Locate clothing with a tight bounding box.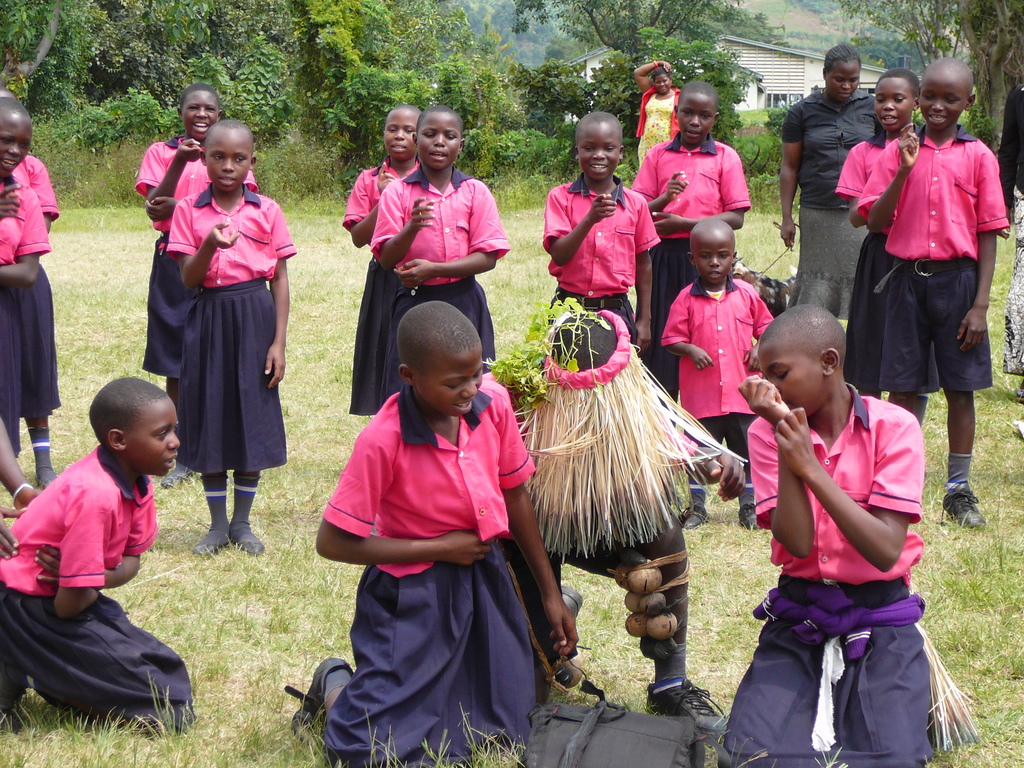
<region>369, 163, 511, 410</region>.
